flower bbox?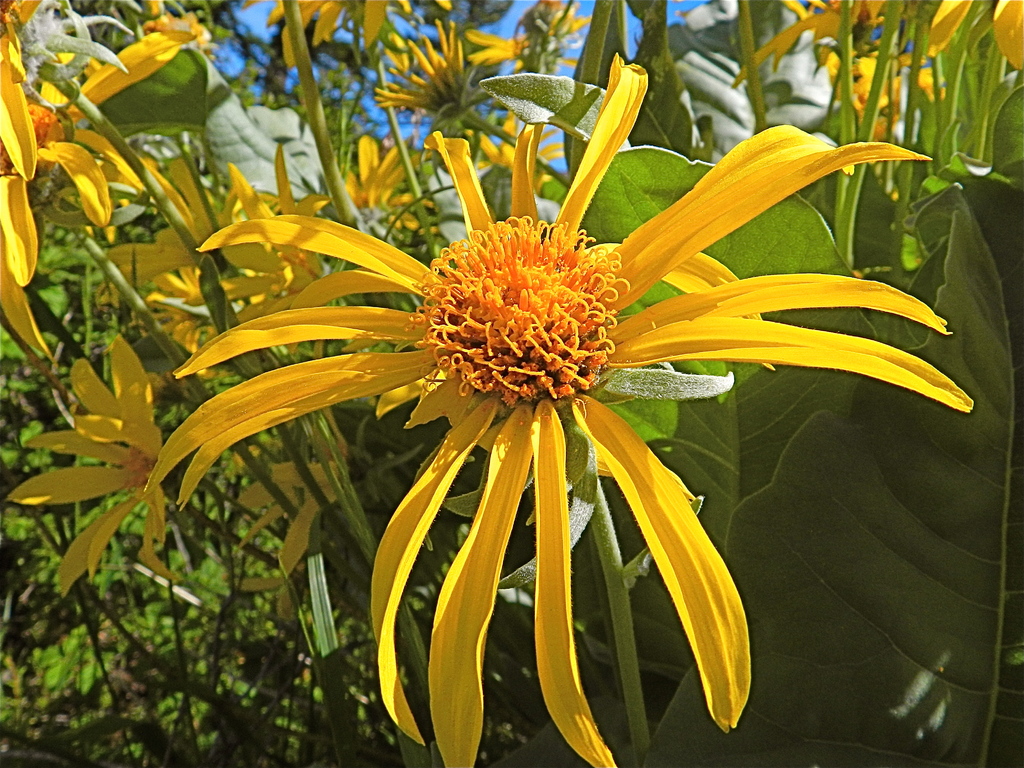
bbox=(246, 463, 346, 612)
